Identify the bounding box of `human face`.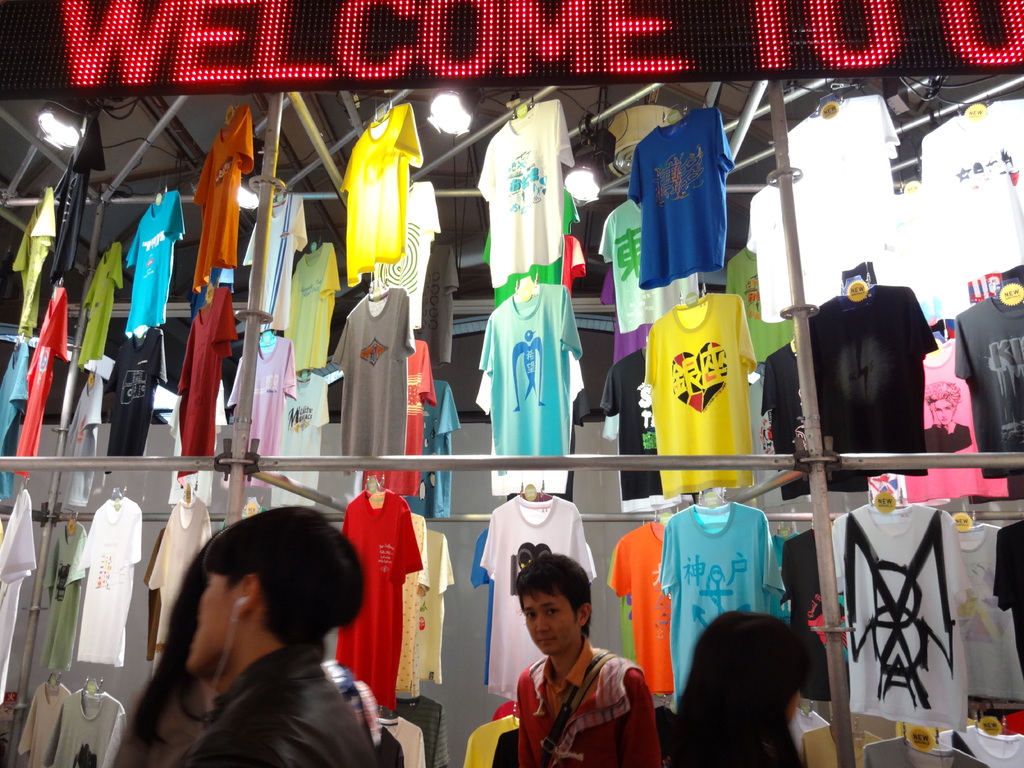
[522, 590, 579, 652].
